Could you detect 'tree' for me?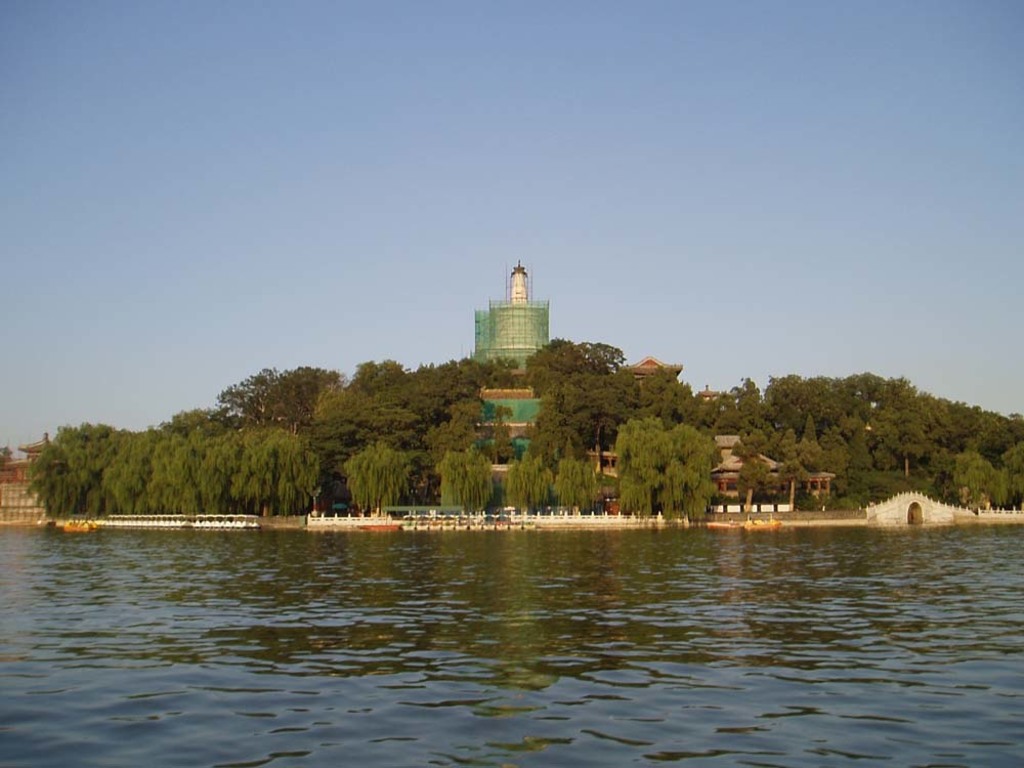
Detection result: x1=438 y1=440 x2=495 y2=517.
